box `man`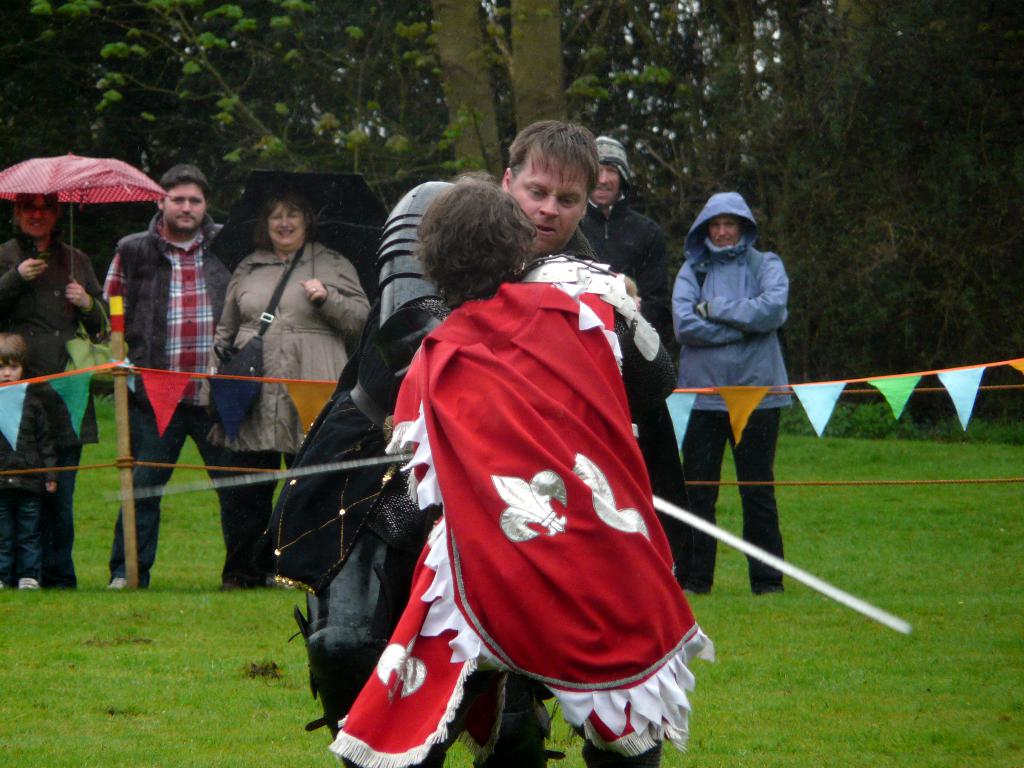
bbox(284, 122, 675, 767)
